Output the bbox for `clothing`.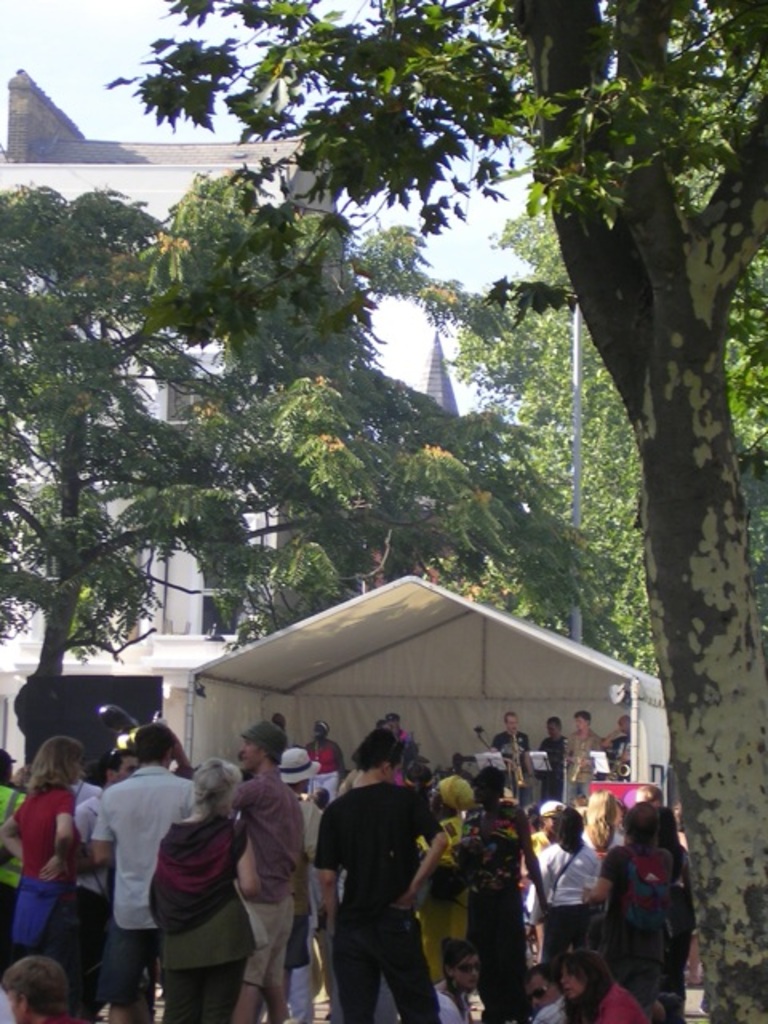
[0,762,693,1021].
